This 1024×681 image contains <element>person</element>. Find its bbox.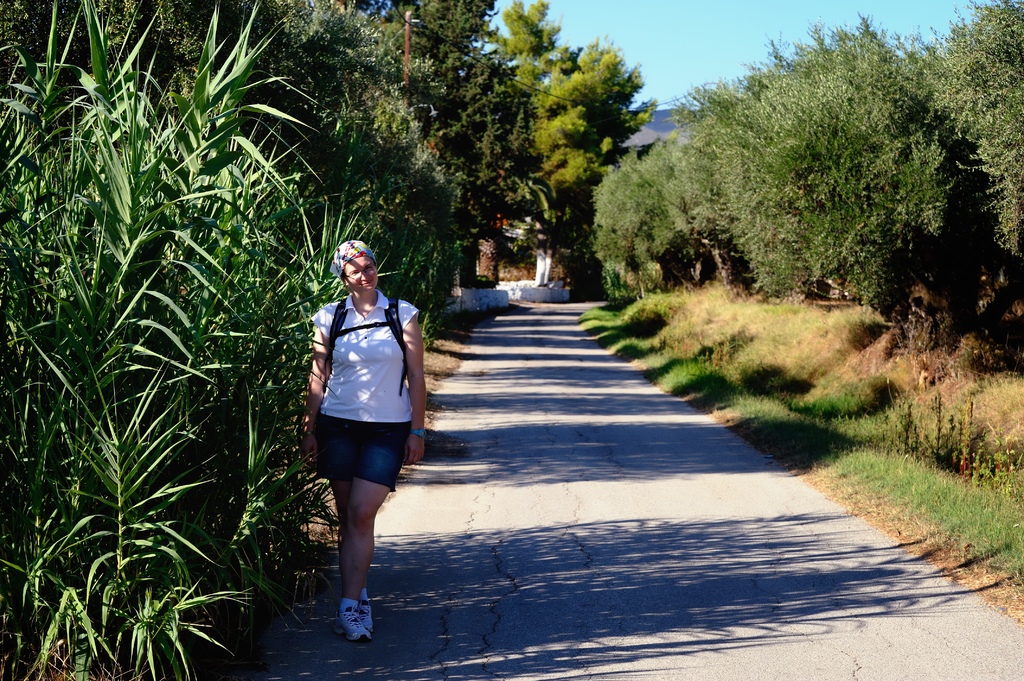
(x1=302, y1=234, x2=425, y2=659).
